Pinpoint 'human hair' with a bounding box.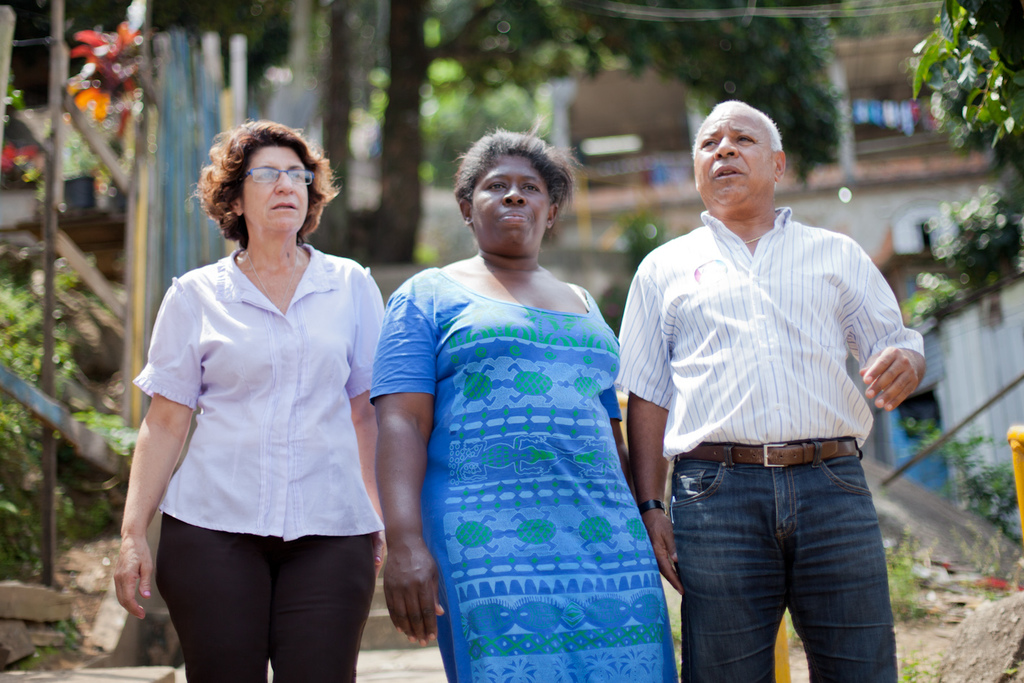
box(188, 119, 342, 249).
